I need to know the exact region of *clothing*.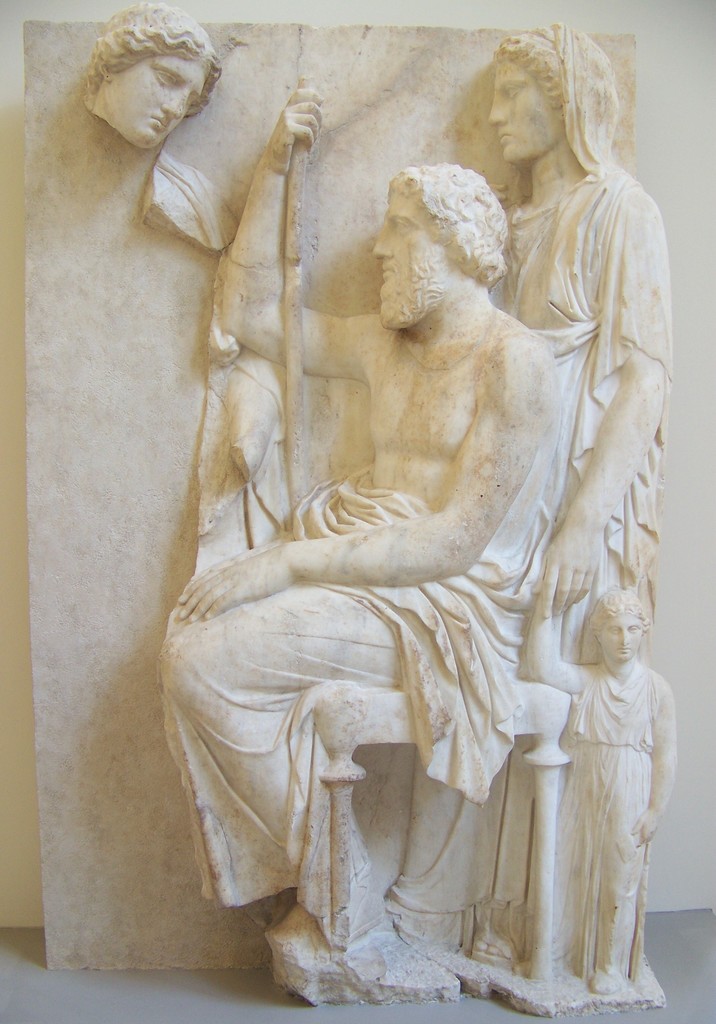
Region: rect(568, 659, 674, 994).
